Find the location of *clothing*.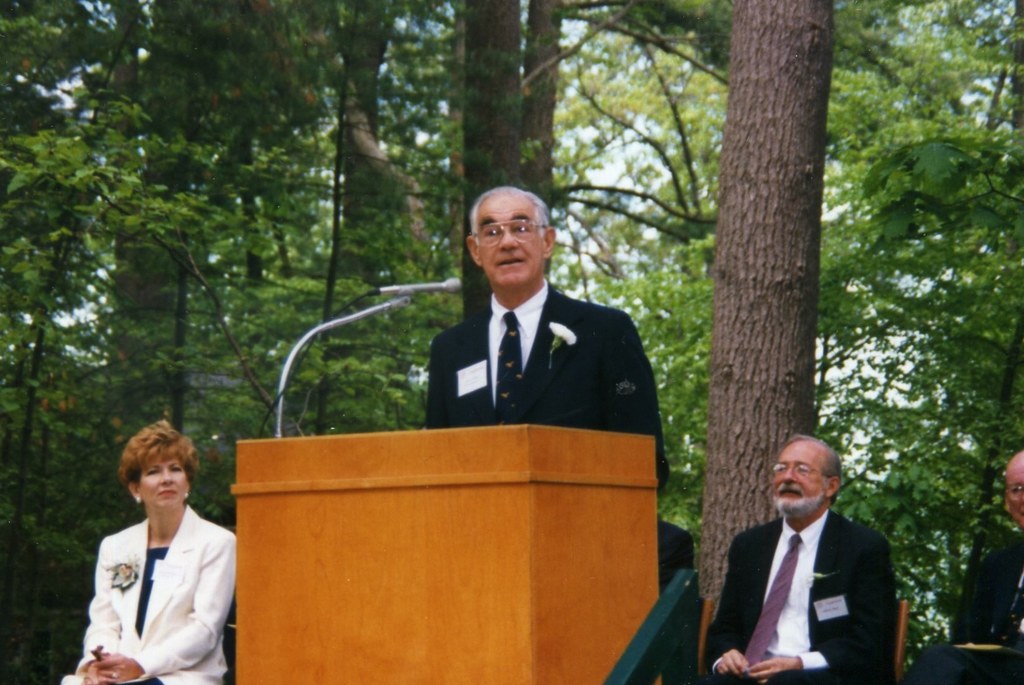
Location: {"x1": 649, "y1": 520, "x2": 695, "y2": 602}.
